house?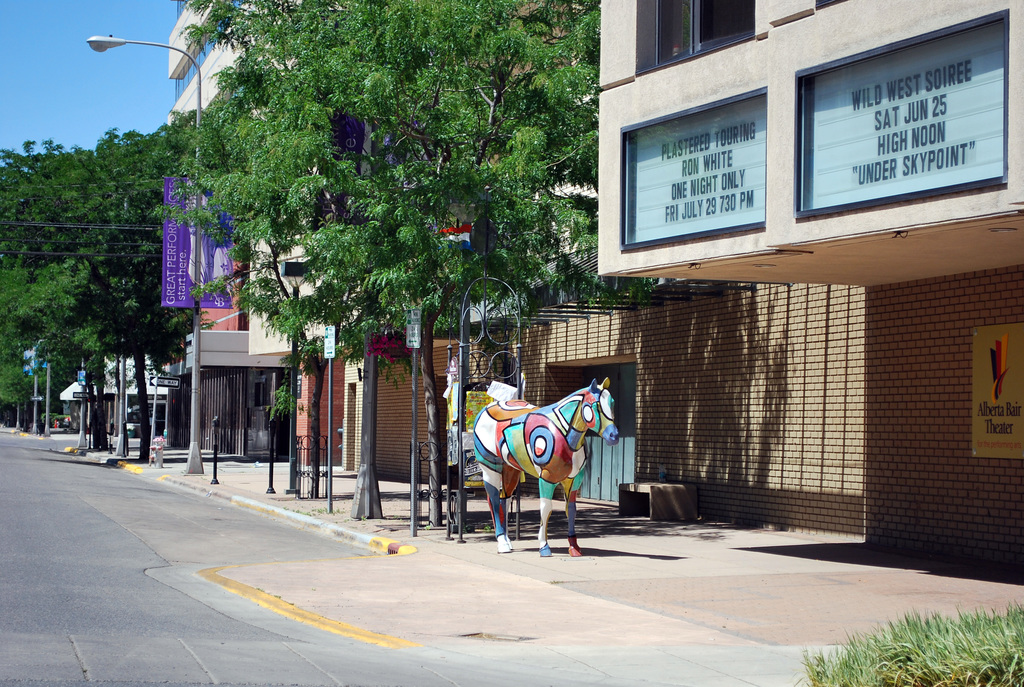
rect(543, 0, 1011, 581)
